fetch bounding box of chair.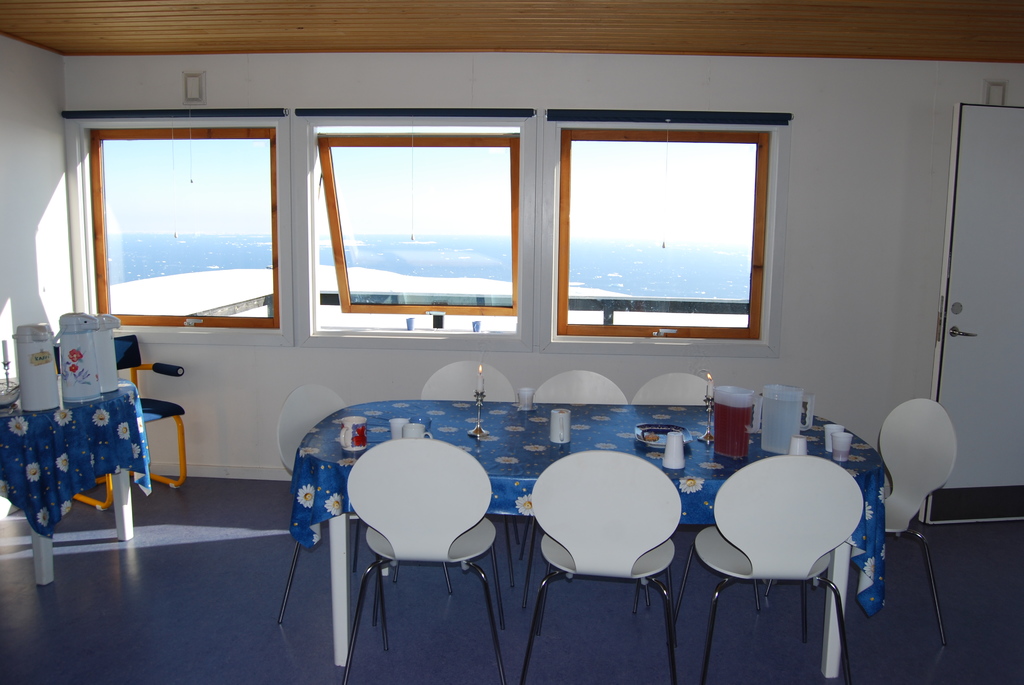
Bbox: <box>533,367,626,407</box>.
